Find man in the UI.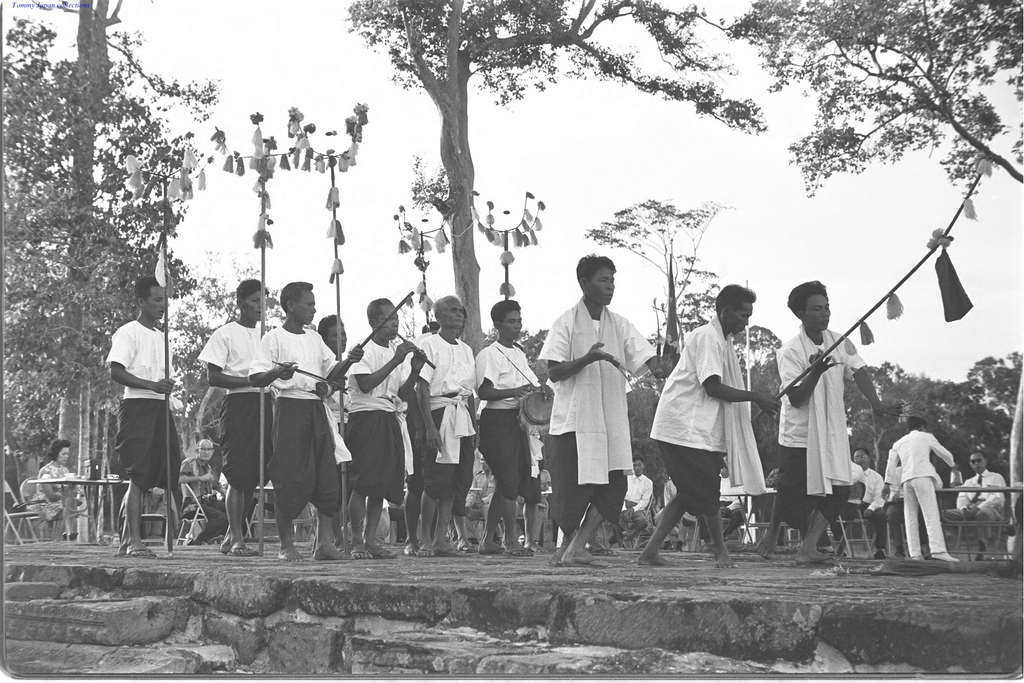
UI element at Rect(639, 284, 767, 555).
